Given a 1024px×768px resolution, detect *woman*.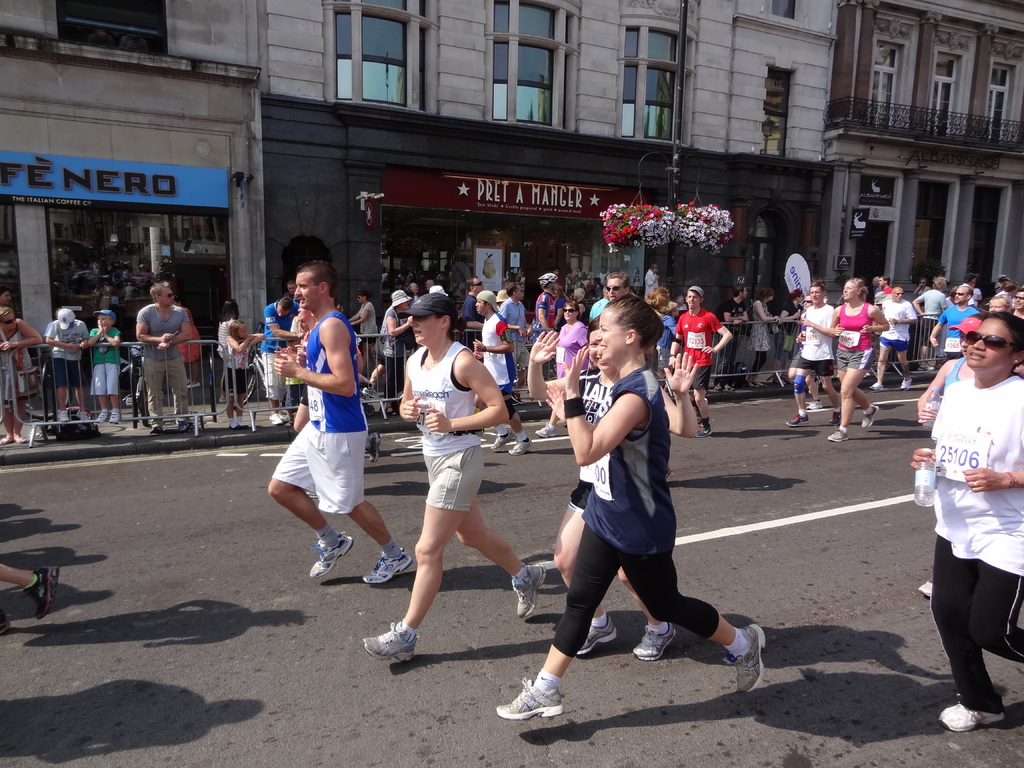
(left=825, top=269, right=887, bottom=442).
